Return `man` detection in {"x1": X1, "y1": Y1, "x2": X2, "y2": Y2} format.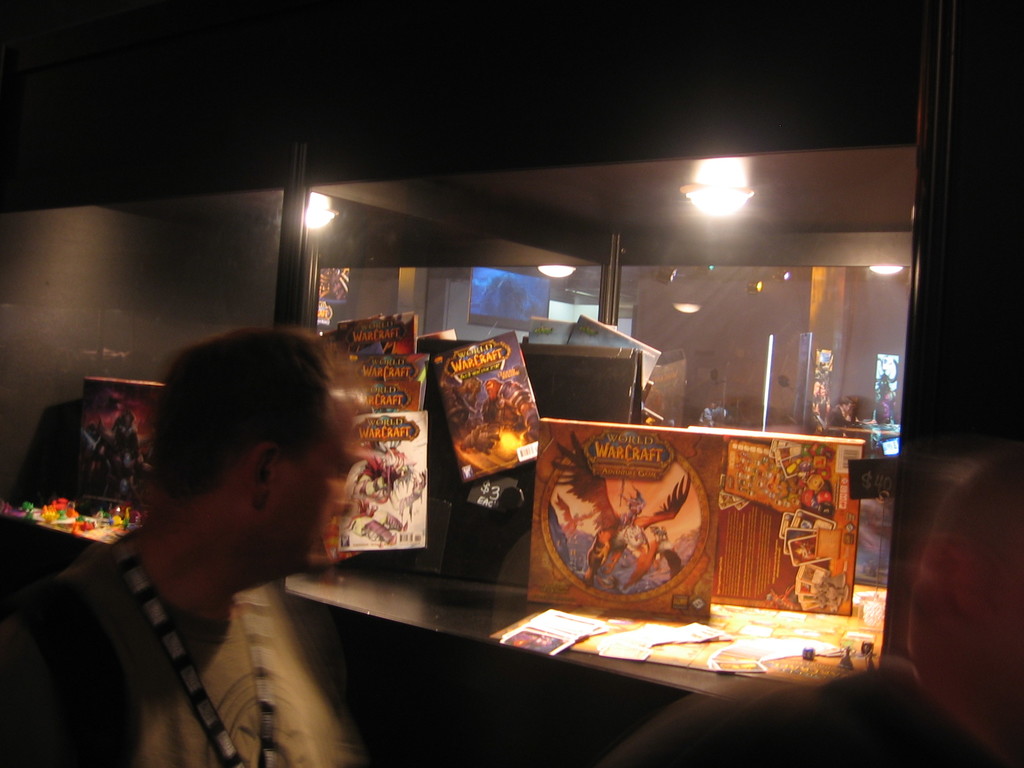
{"x1": 44, "y1": 342, "x2": 420, "y2": 755}.
